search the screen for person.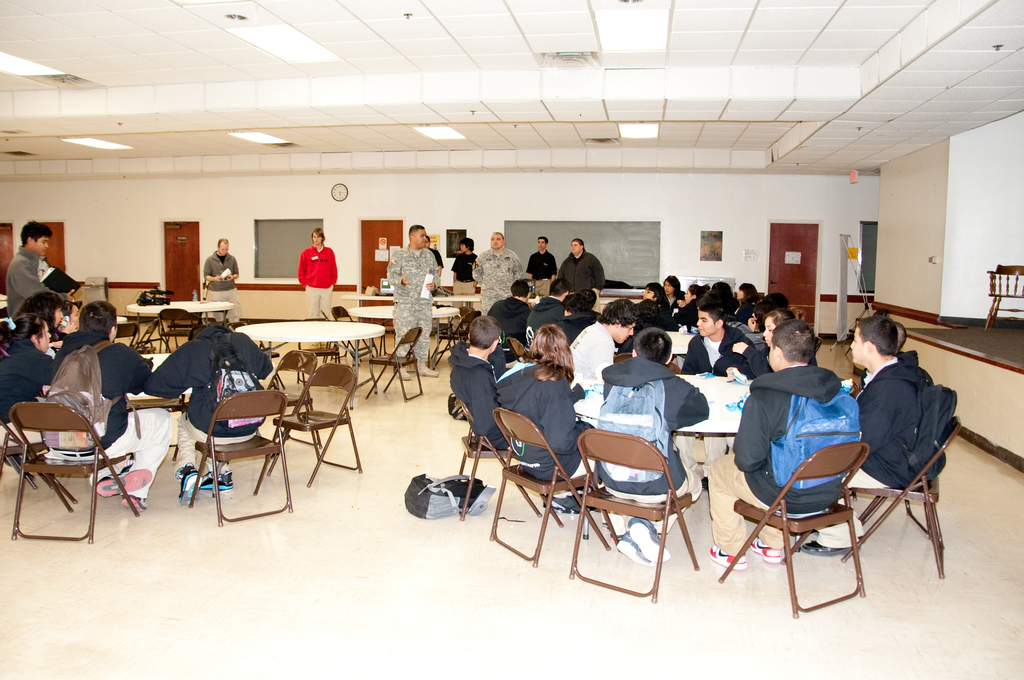
Found at select_region(623, 293, 671, 350).
